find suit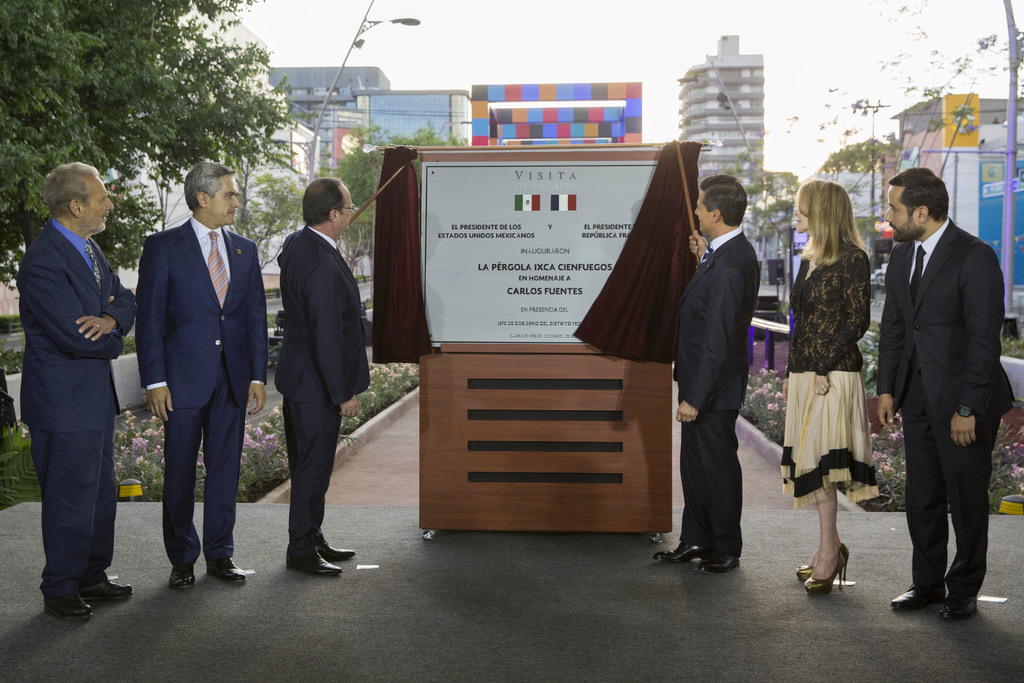
13,218,135,595
